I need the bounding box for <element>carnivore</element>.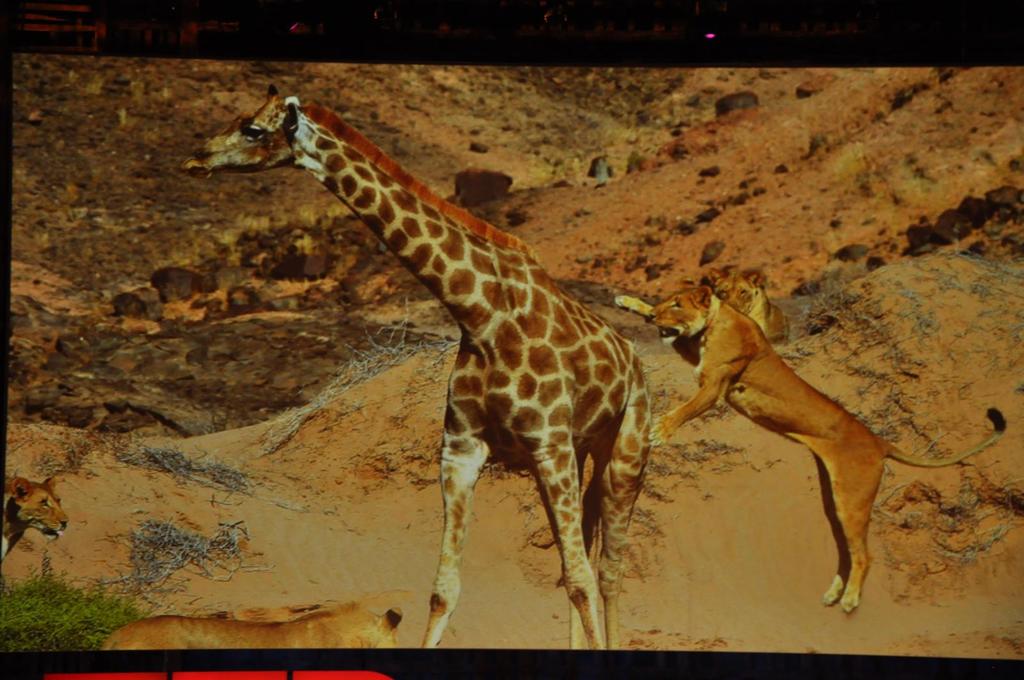
Here it is: 600,273,1021,603.
